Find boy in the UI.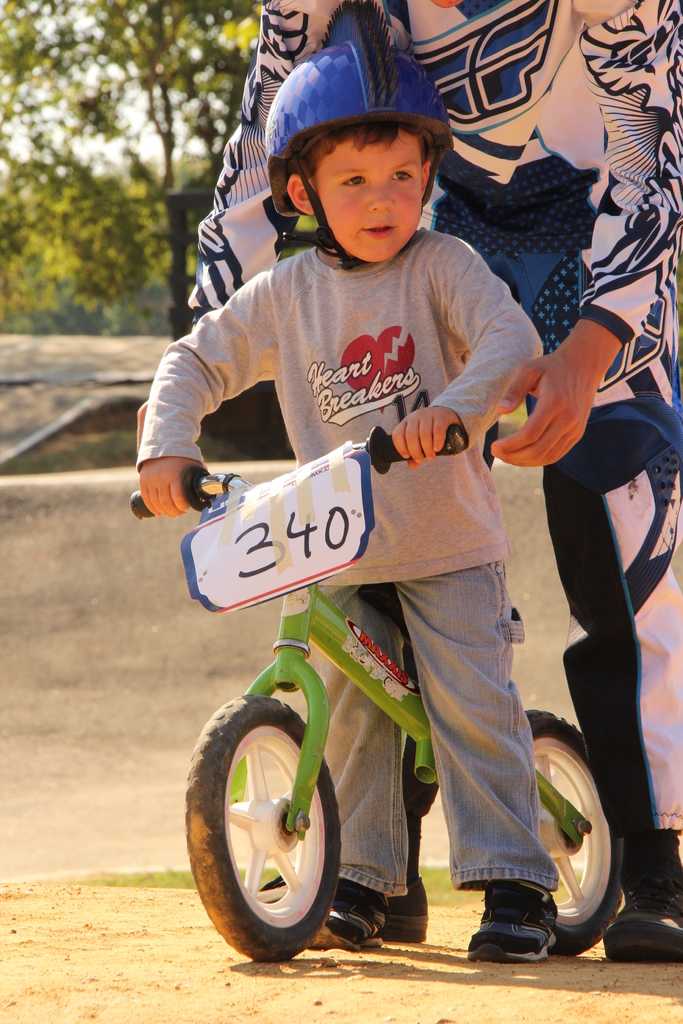
UI element at pyautogui.locateOnScreen(173, 159, 621, 956).
